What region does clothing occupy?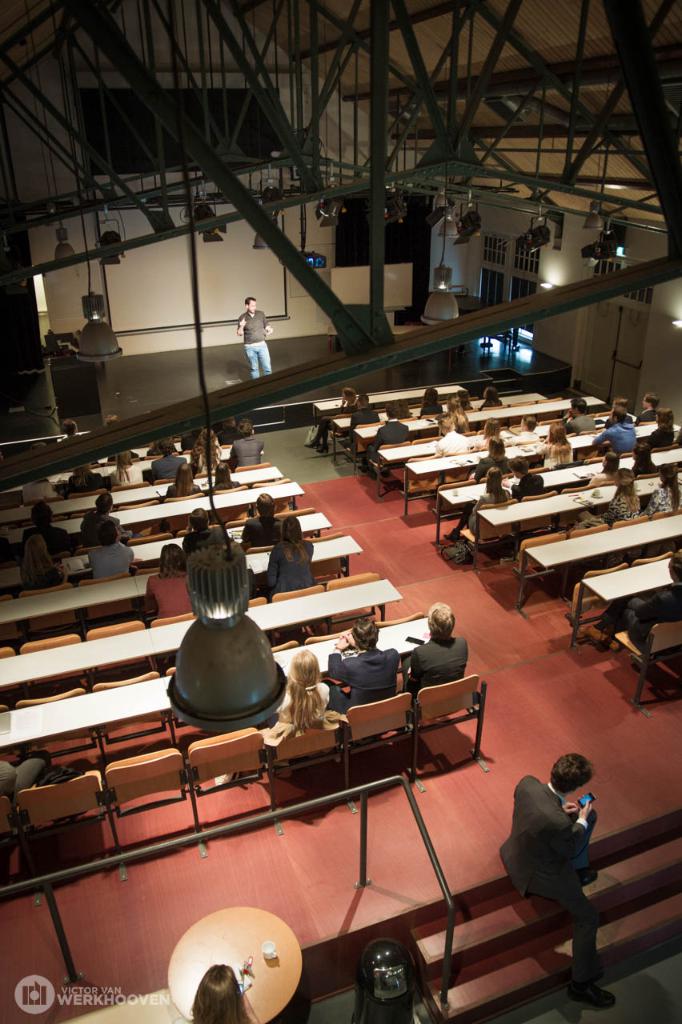
131:566:206:612.
